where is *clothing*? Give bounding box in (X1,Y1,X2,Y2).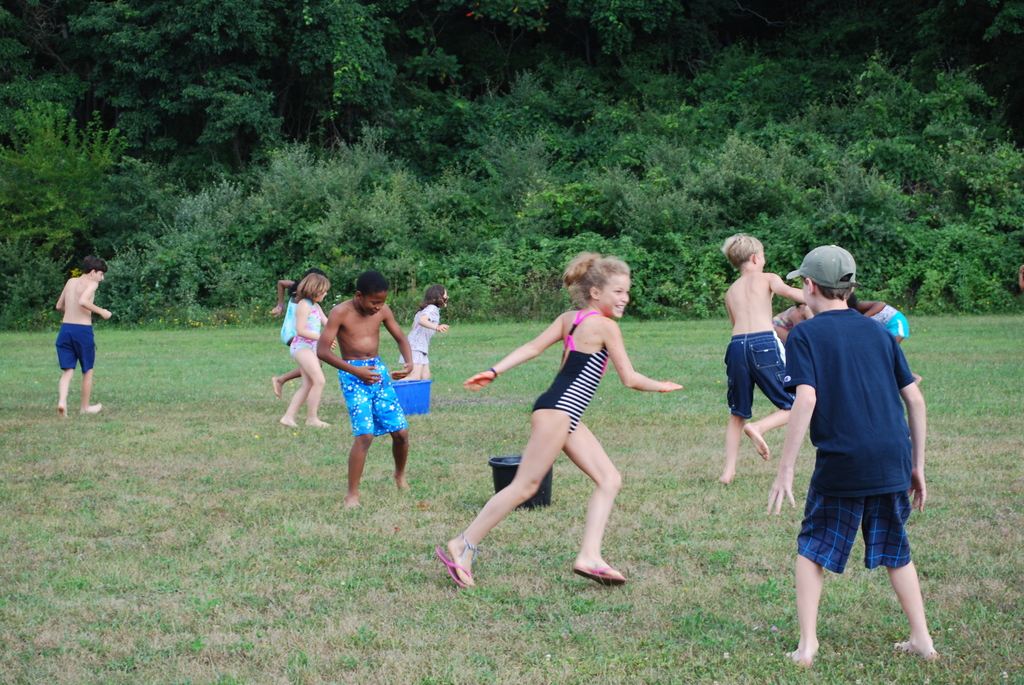
(729,326,795,418).
